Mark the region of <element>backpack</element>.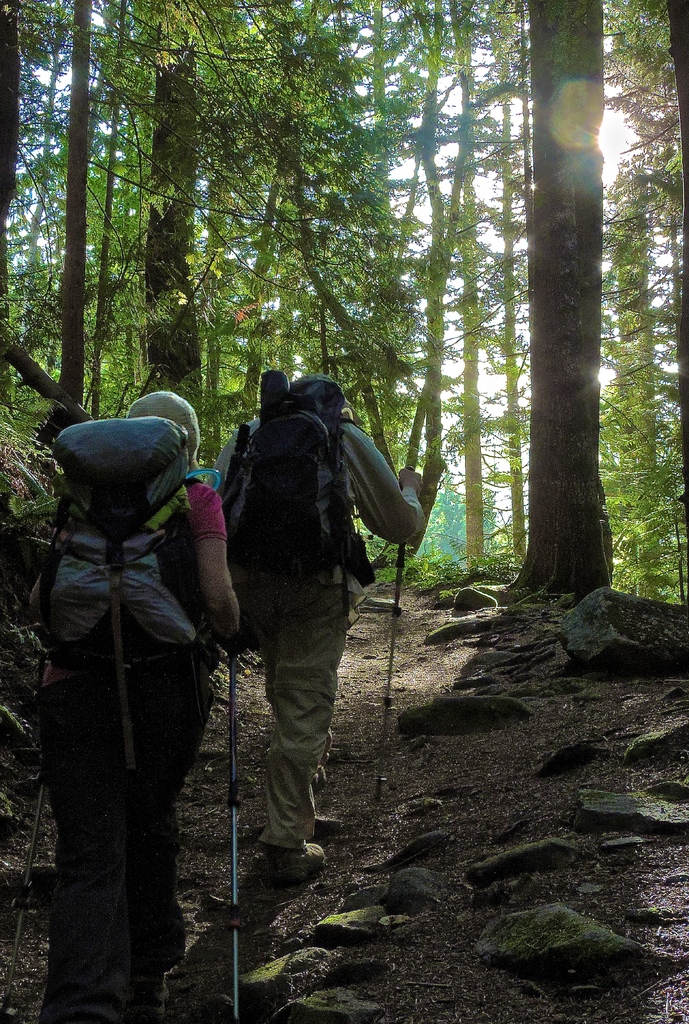
Region: (left=221, top=362, right=359, bottom=608).
